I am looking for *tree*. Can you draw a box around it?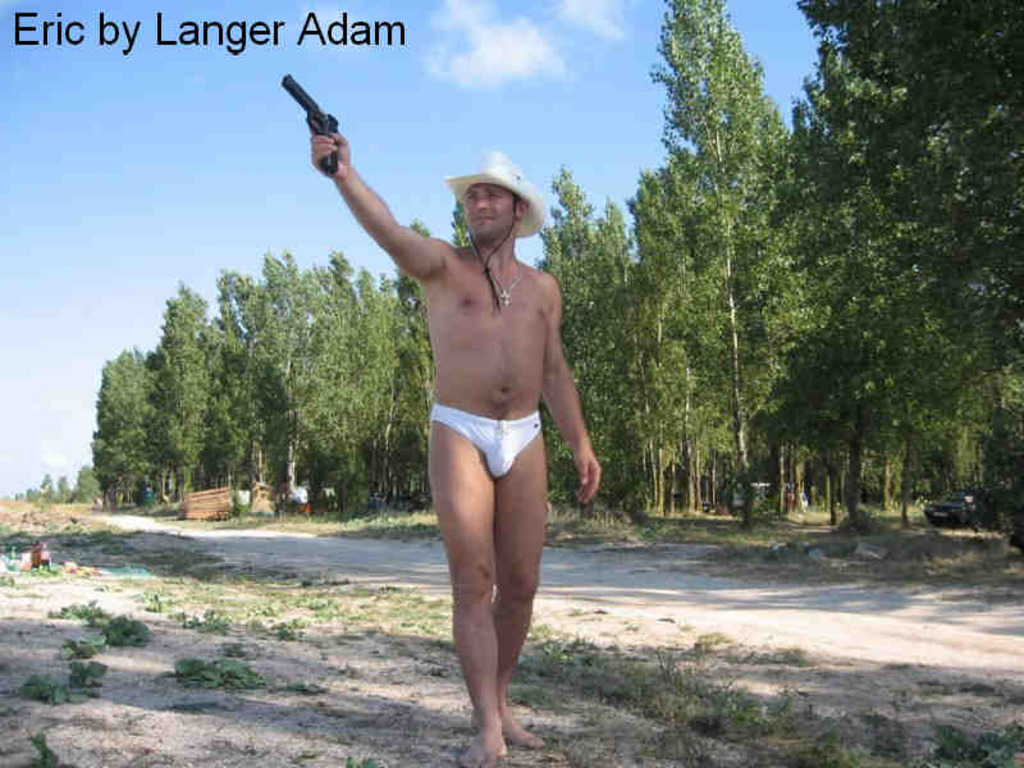
Sure, the bounding box is bbox=[95, 343, 166, 498].
